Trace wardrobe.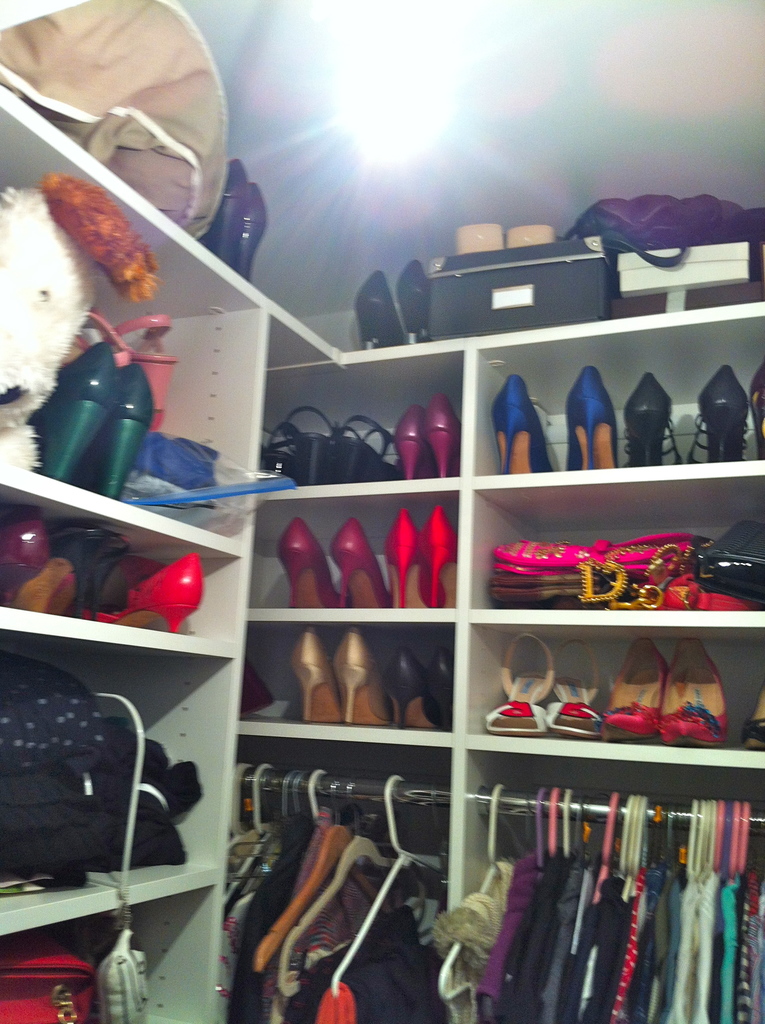
Traced to [0, 0, 764, 1023].
